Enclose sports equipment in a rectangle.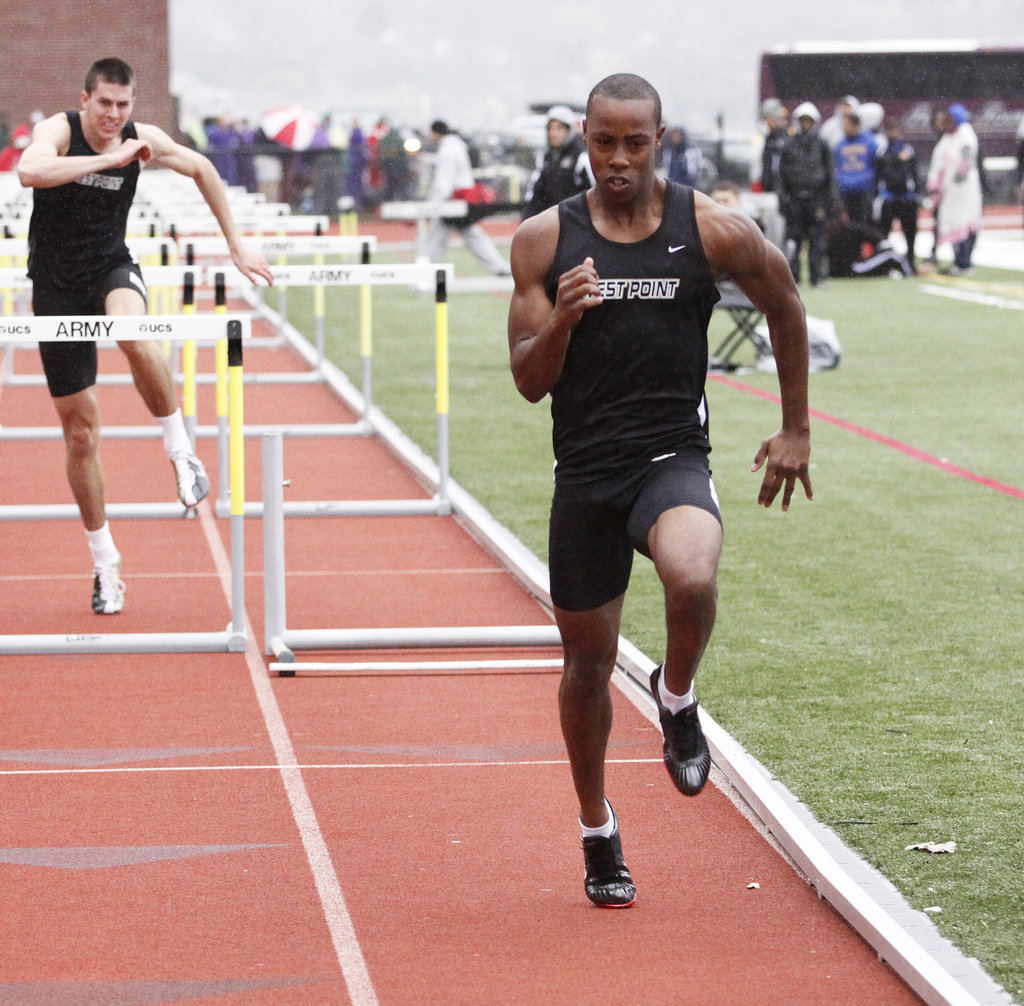
<bbox>87, 555, 121, 616</bbox>.
